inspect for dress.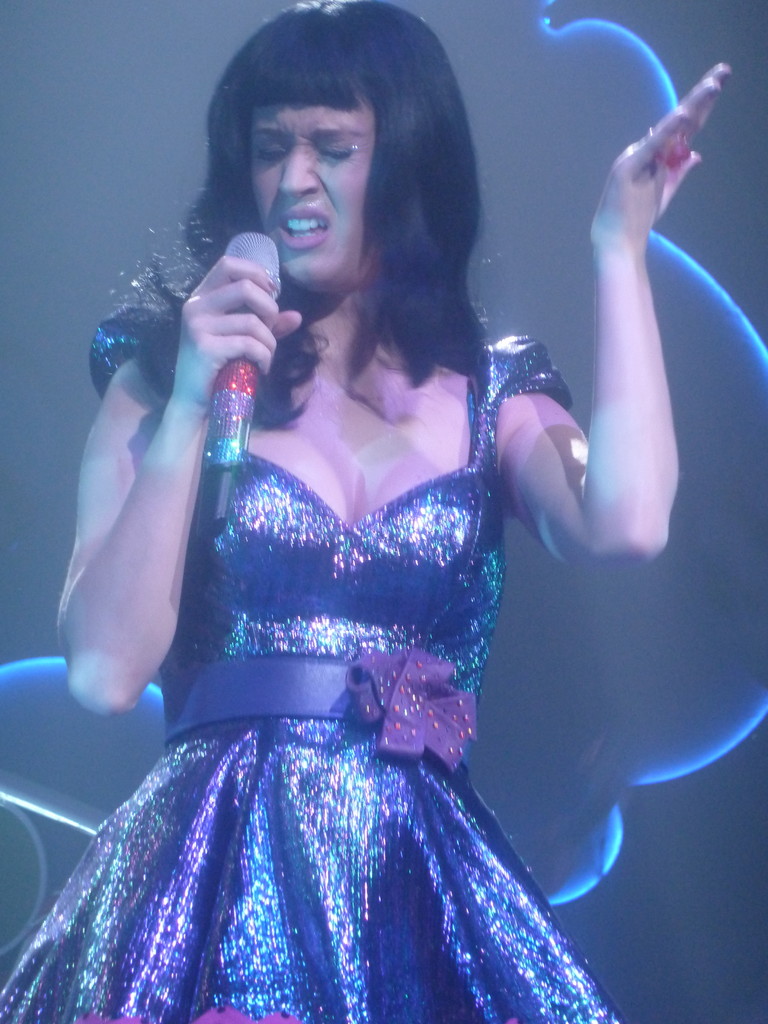
Inspection: detection(0, 301, 634, 1023).
